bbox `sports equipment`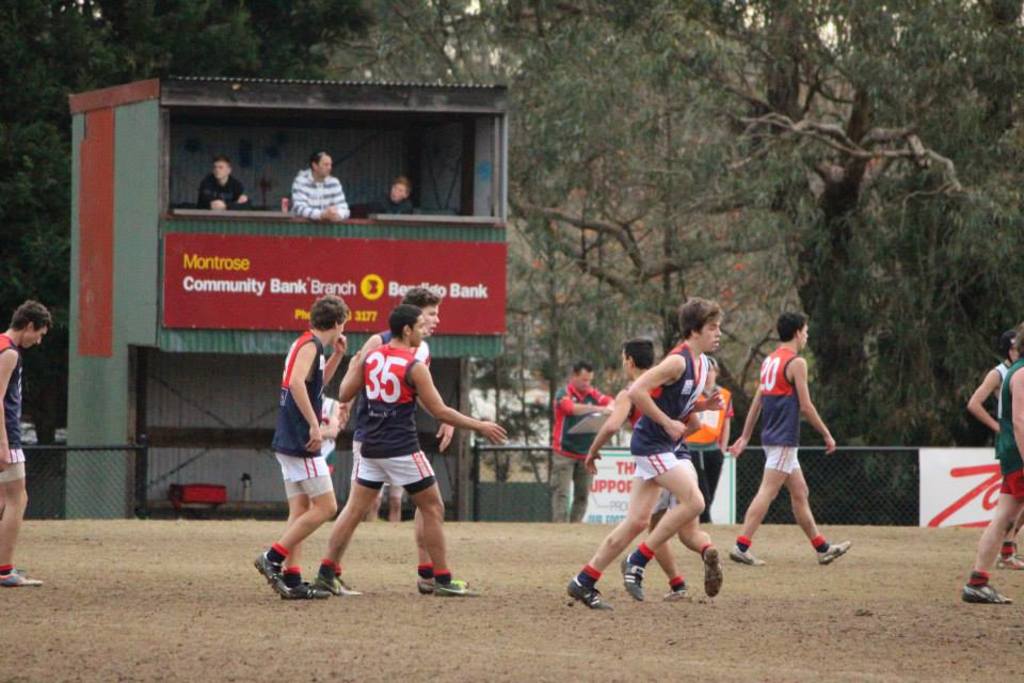
565,571,614,614
